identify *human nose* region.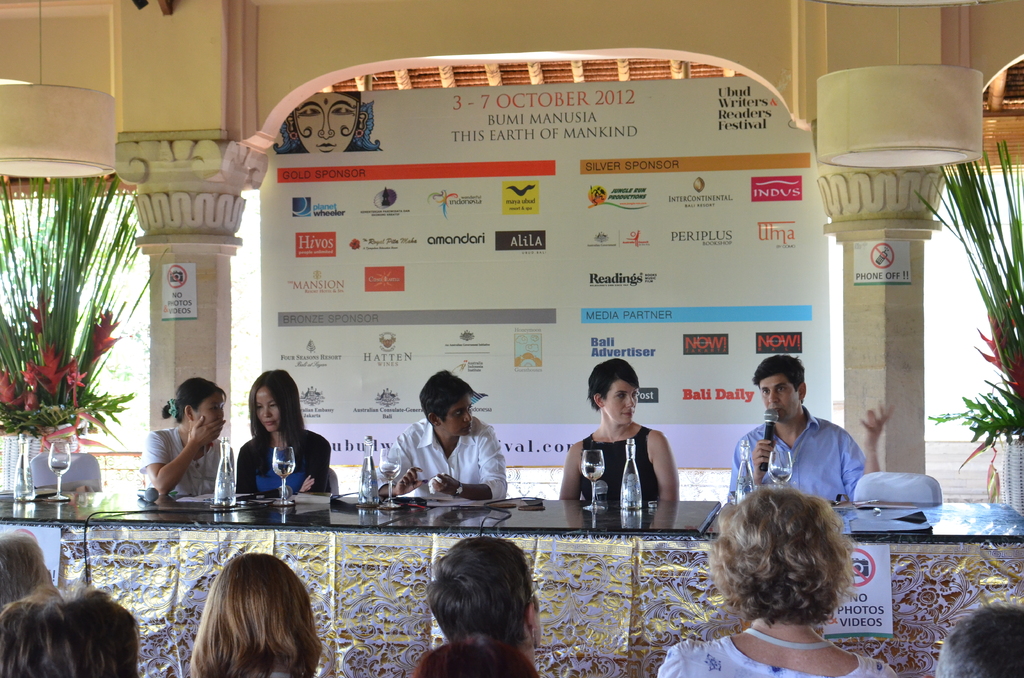
Region: (x1=766, y1=392, x2=780, y2=406).
